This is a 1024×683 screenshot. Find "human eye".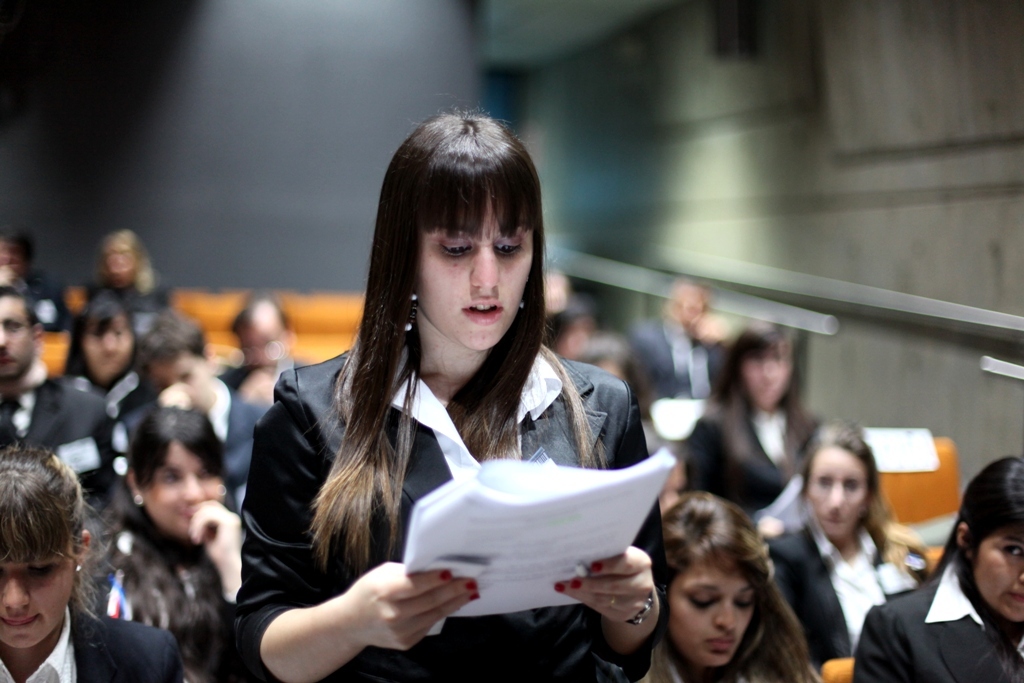
Bounding box: (690,595,719,610).
